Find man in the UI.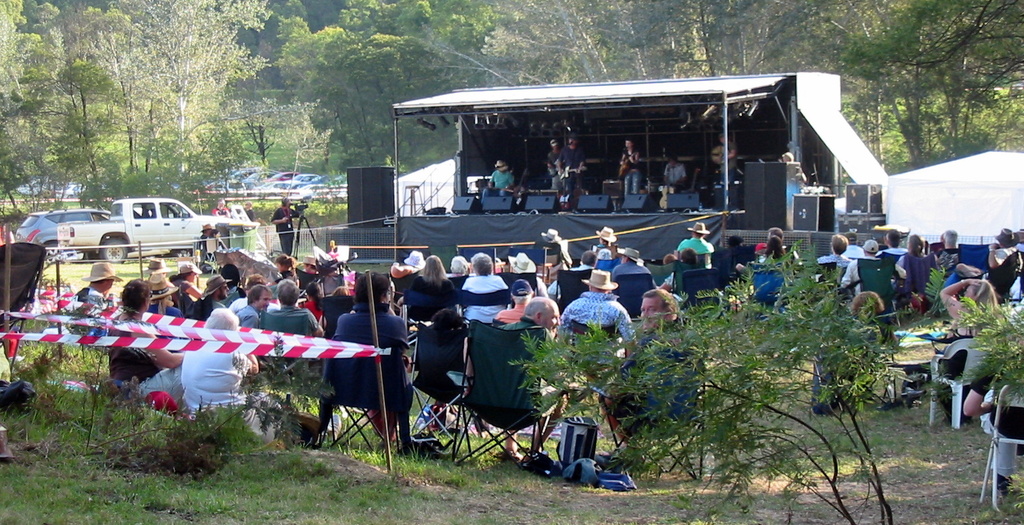
UI element at [left=561, top=134, right=589, bottom=215].
